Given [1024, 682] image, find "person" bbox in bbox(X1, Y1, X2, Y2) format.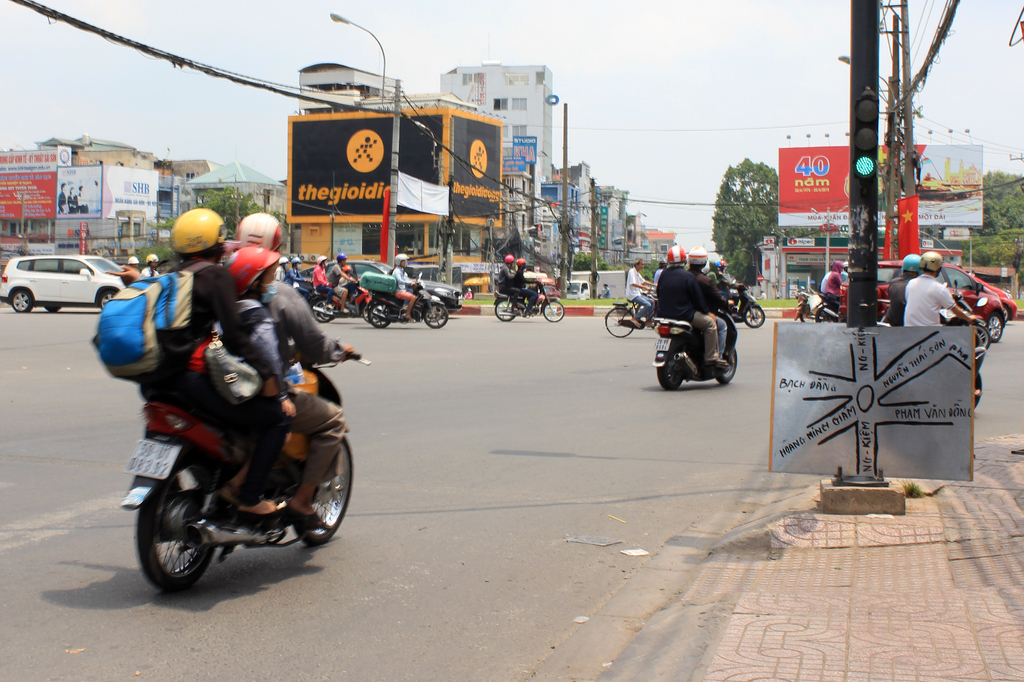
bbox(392, 254, 418, 323).
